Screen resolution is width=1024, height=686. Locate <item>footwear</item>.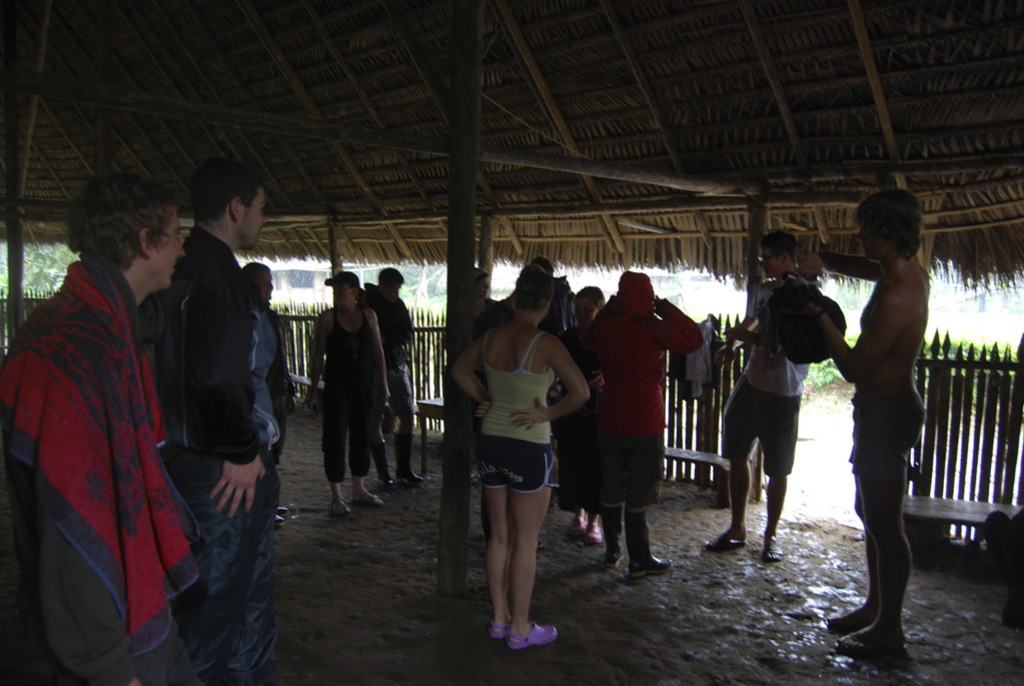
box(632, 556, 670, 578).
